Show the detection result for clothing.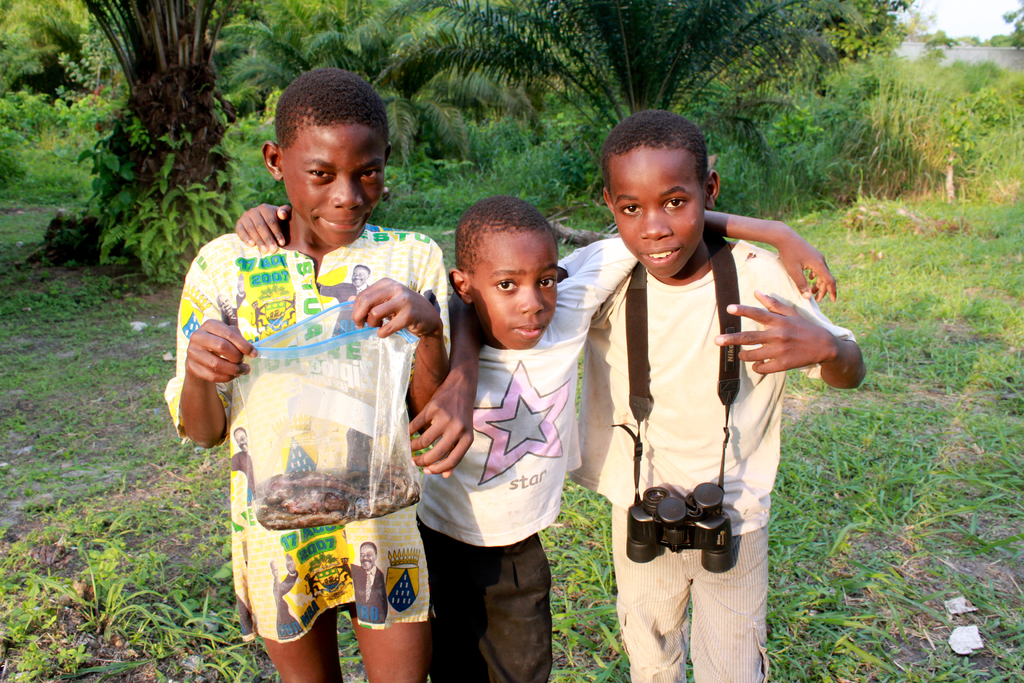
<box>413,240,646,682</box>.
